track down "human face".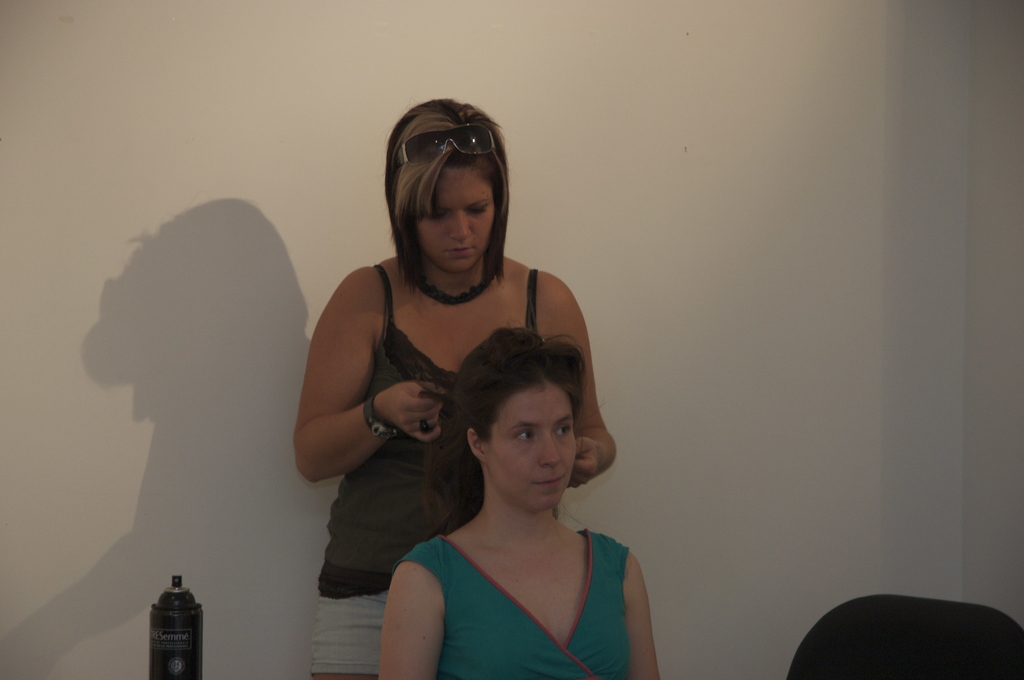
Tracked to pyautogui.locateOnScreen(483, 386, 578, 511).
